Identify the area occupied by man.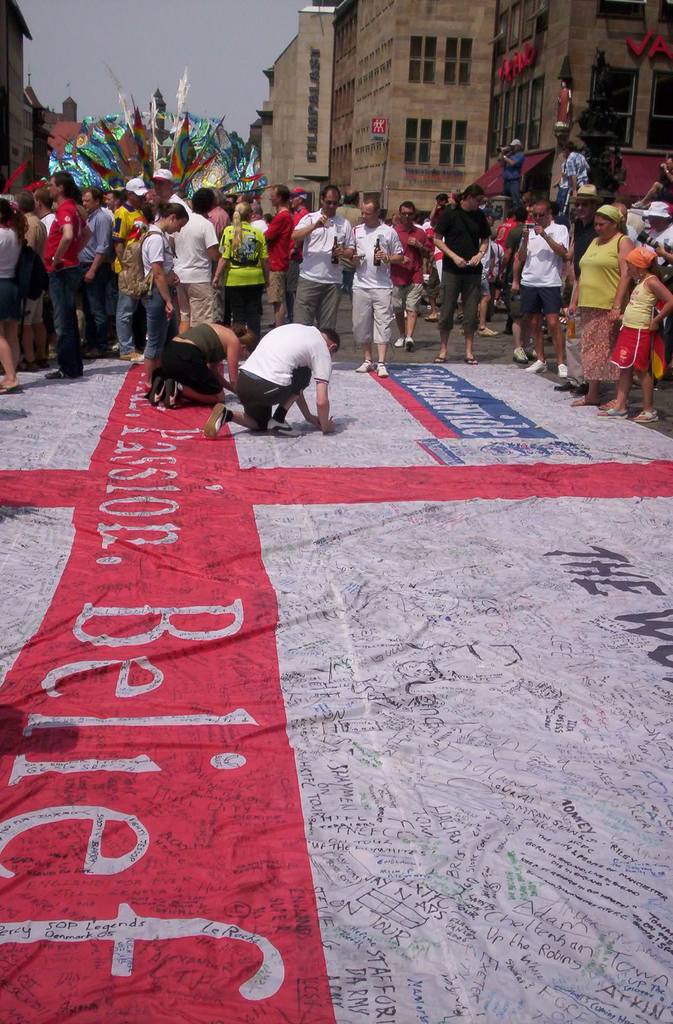
Area: box=[505, 218, 528, 351].
